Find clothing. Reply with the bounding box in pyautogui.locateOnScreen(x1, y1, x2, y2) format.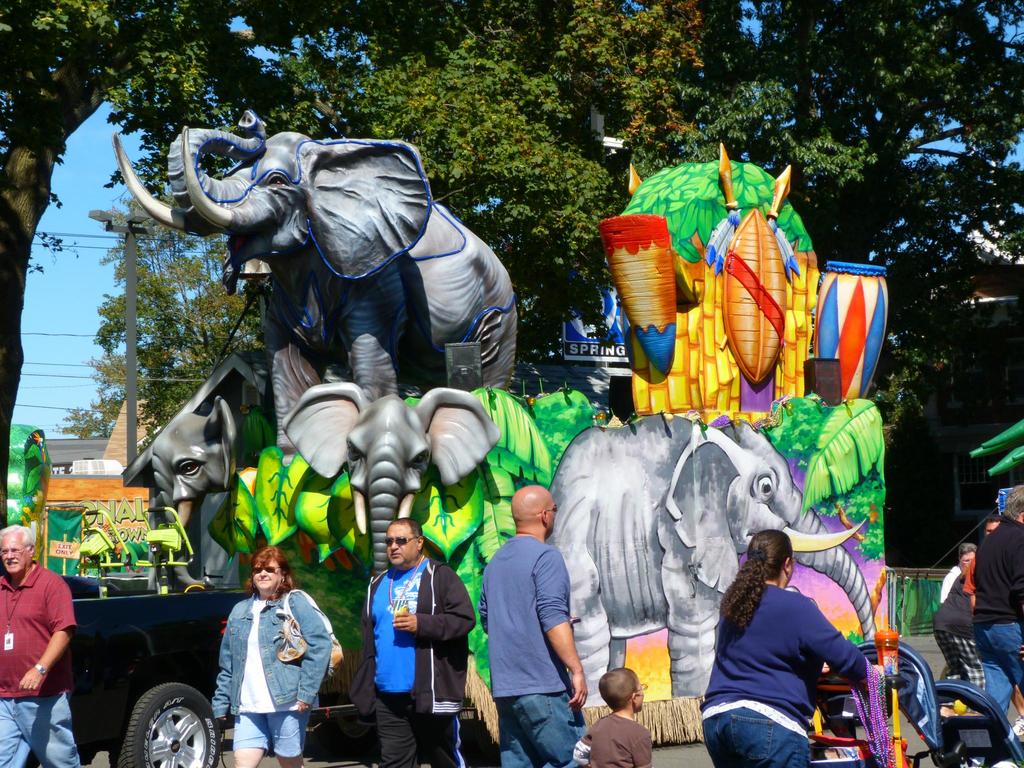
pyautogui.locateOnScreen(980, 623, 1023, 707).
